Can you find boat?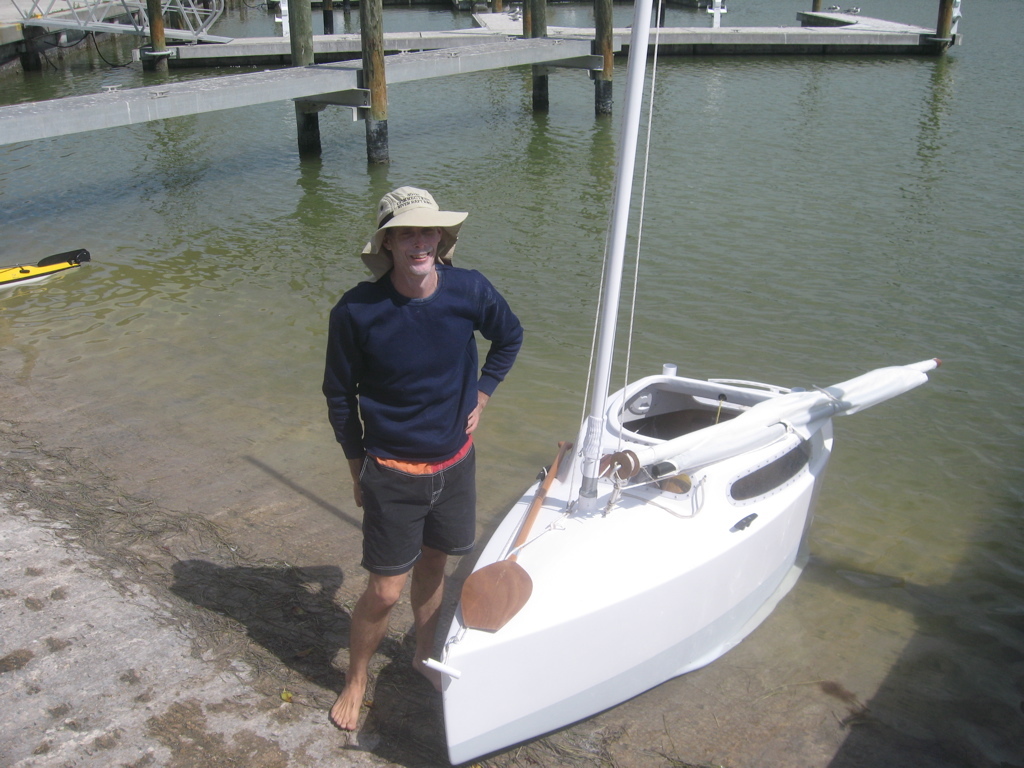
Yes, bounding box: bbox(347, 96, 938, 747).
